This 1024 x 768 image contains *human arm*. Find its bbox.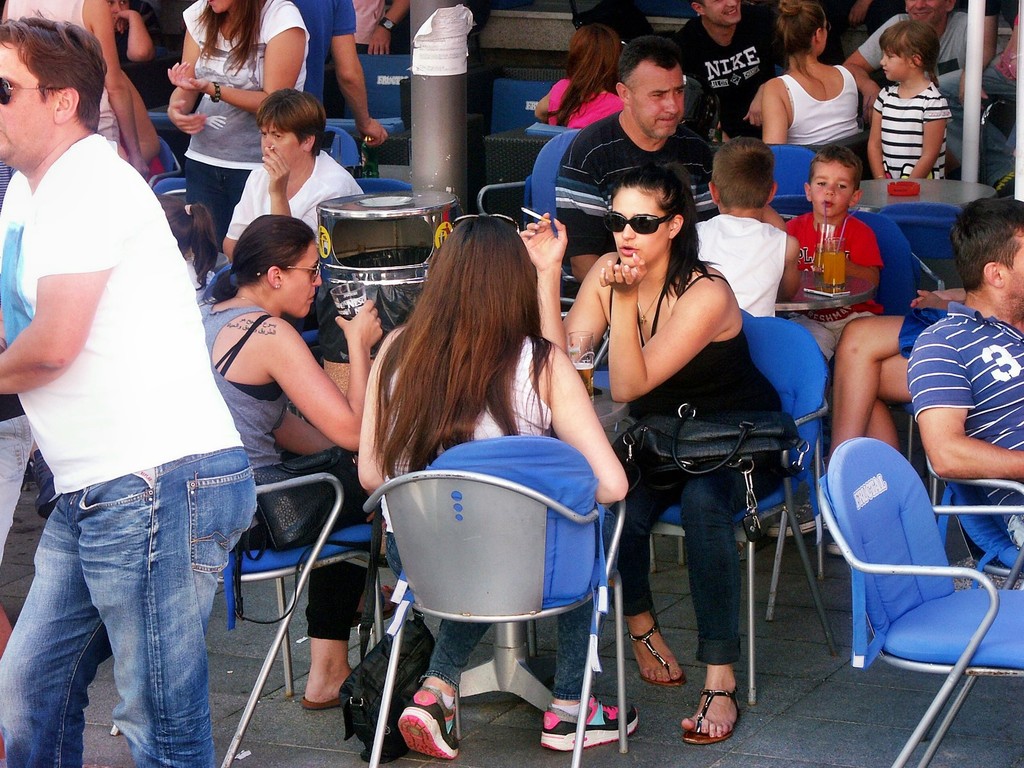
crop(165, 1, 310, 118).
